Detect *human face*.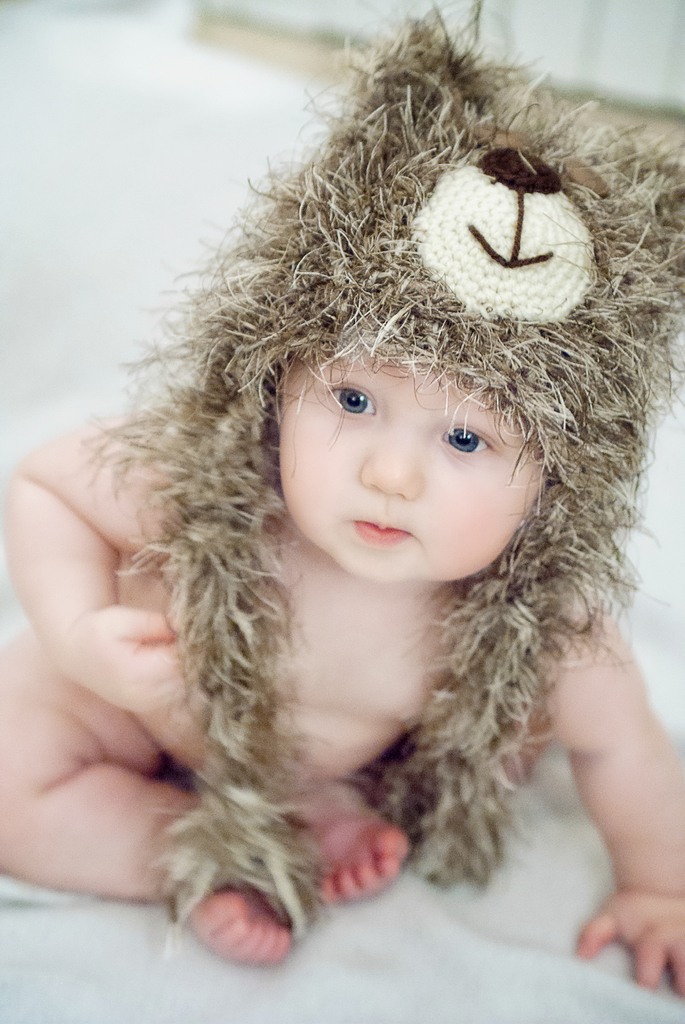
Detected at {"left": 269, "top": 366, "right": 541, "bottom": 580}.
